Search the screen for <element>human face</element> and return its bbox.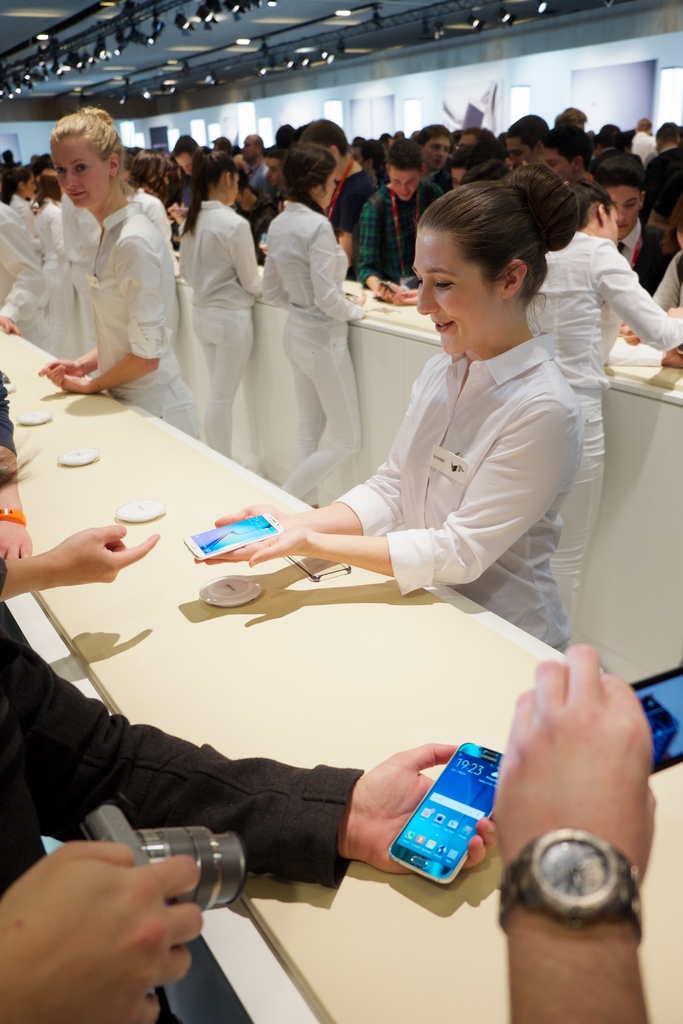
Found: l=413, t=227, r=504, b=355.
